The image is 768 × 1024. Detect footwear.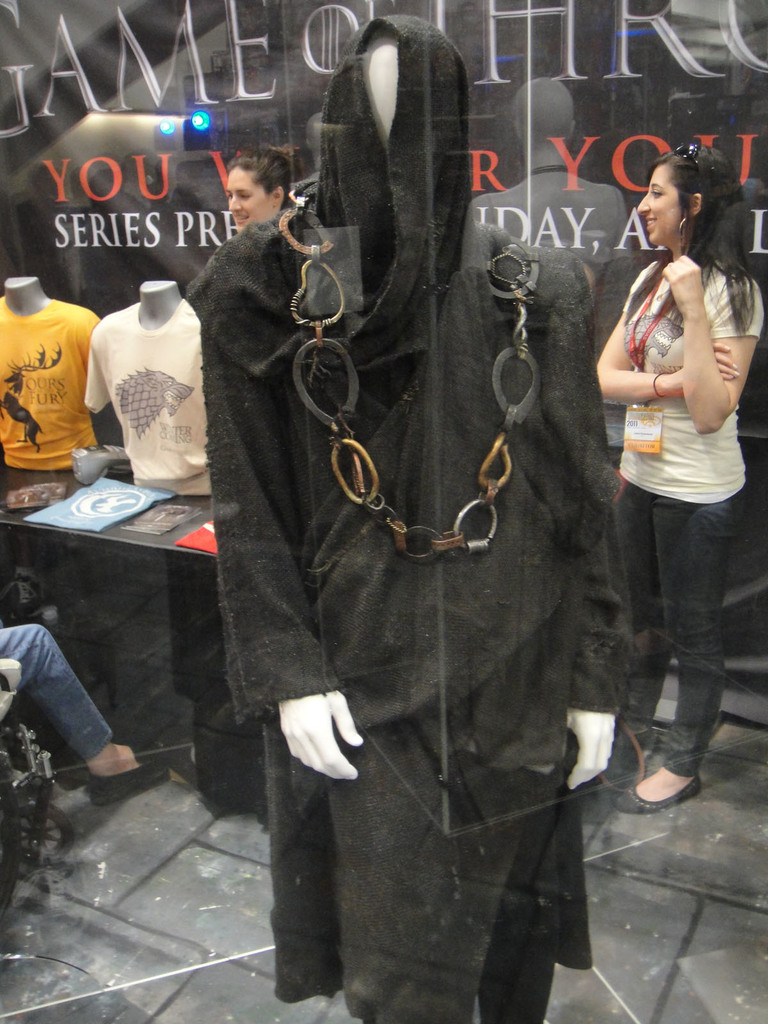
Detection: 611/783/700/815.
